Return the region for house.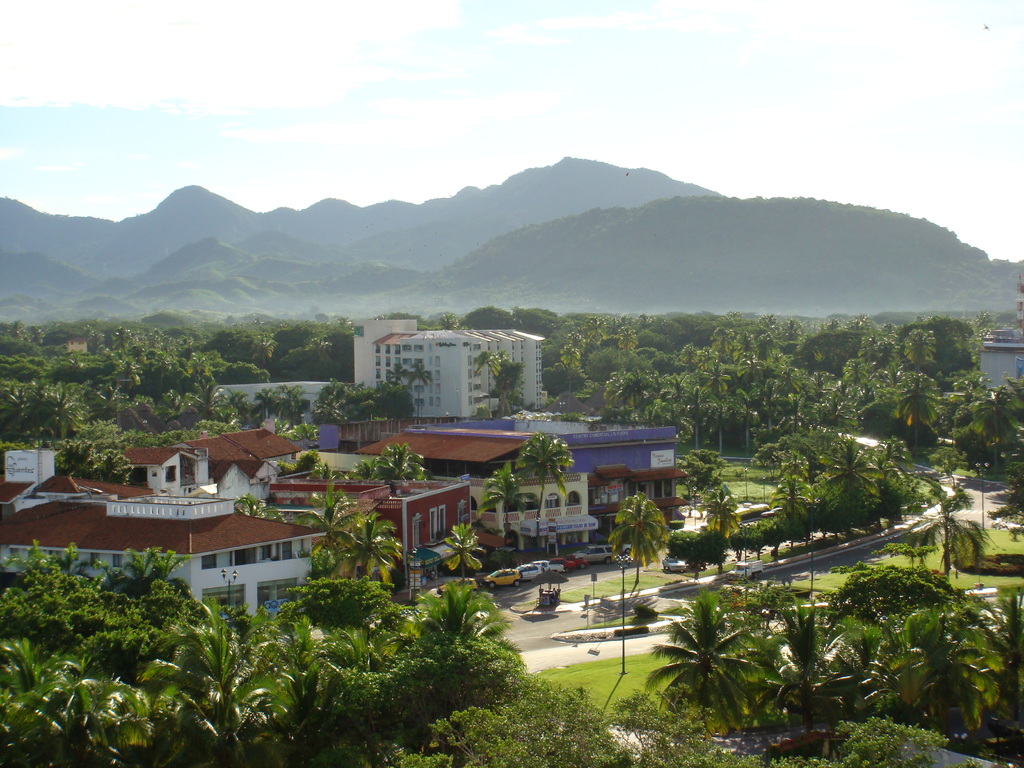
0, 493, 330, 616.
